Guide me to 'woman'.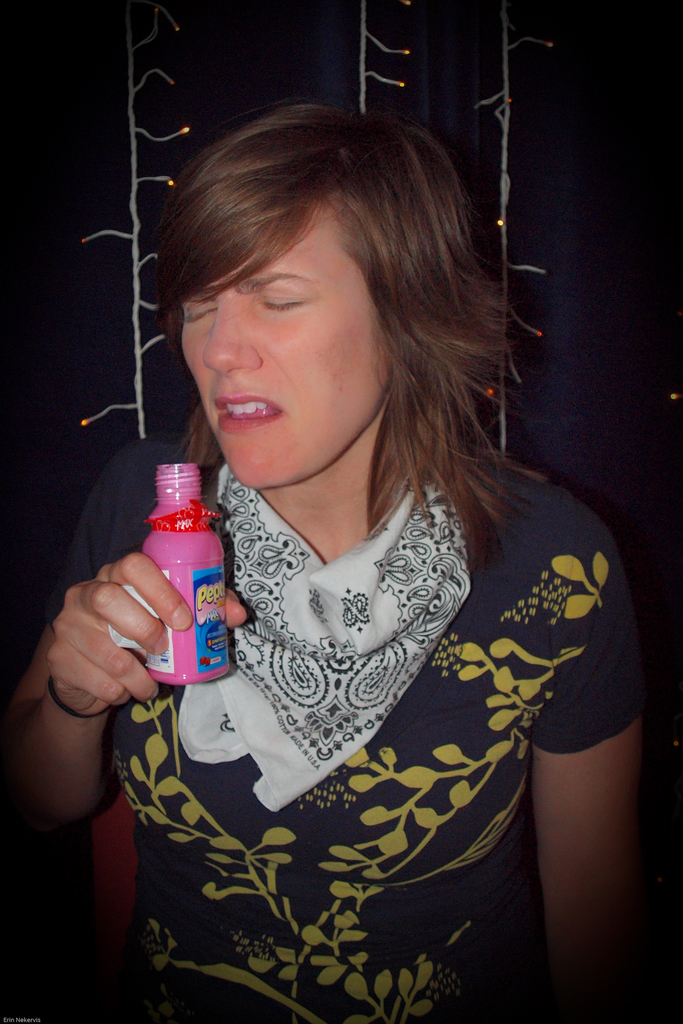
Guidance: <box>6,103,649,1023</box>.
